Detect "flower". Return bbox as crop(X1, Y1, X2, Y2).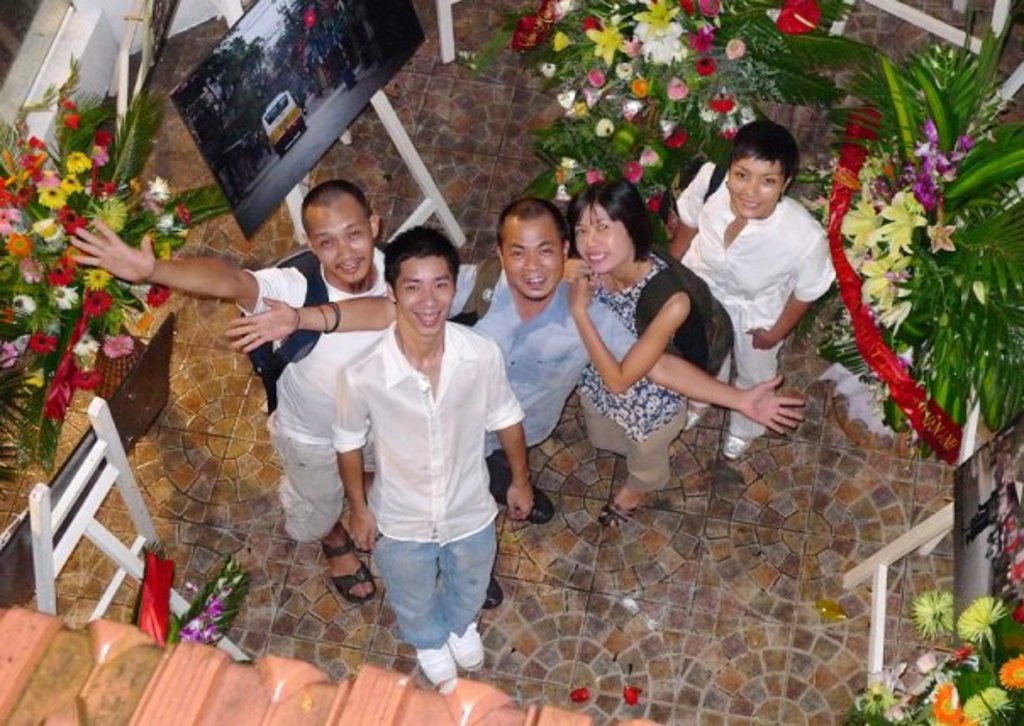
crop(619, 682, 643, 711).
